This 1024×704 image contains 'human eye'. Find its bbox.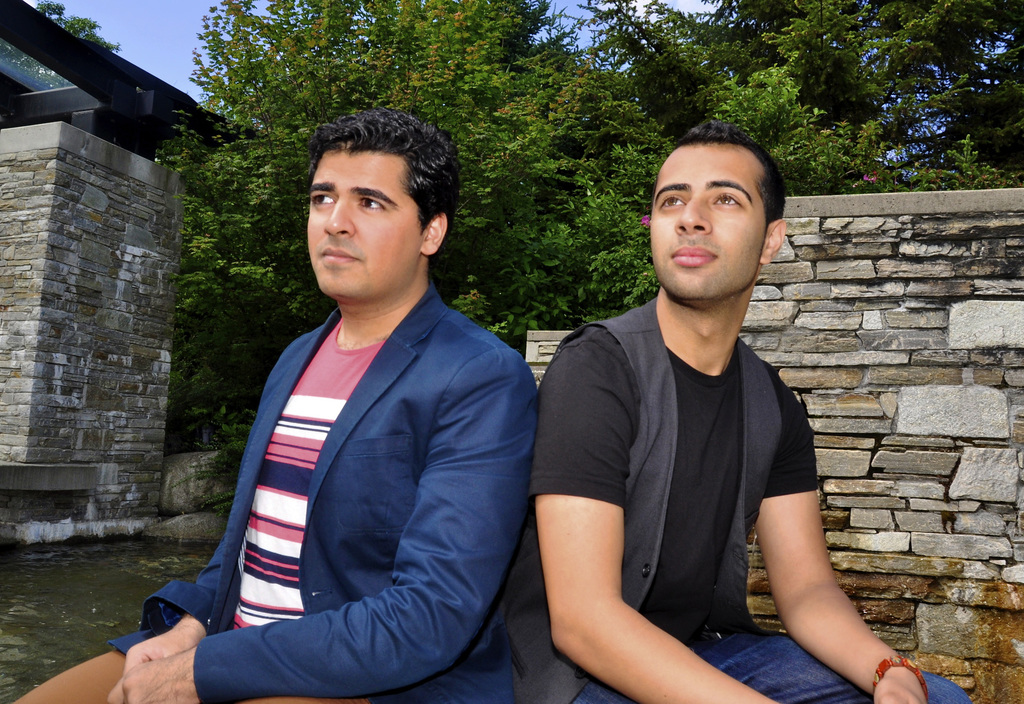
left=709, top=186, right=744, bottom=207.
